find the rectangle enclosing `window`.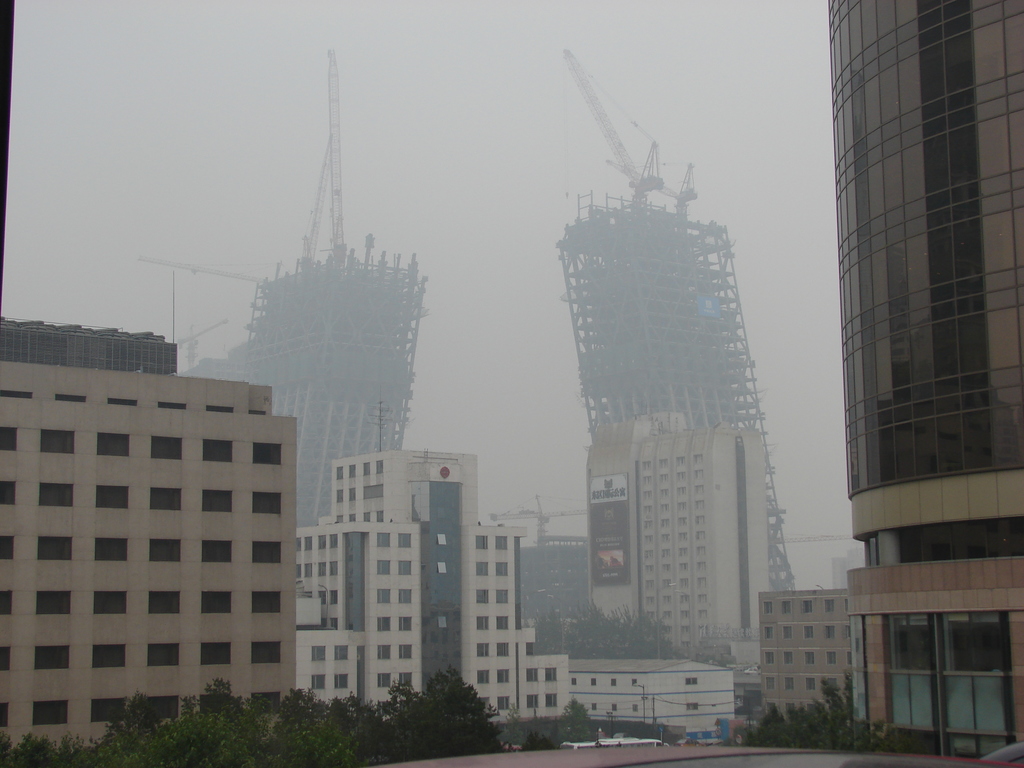
782,601,792,617.
